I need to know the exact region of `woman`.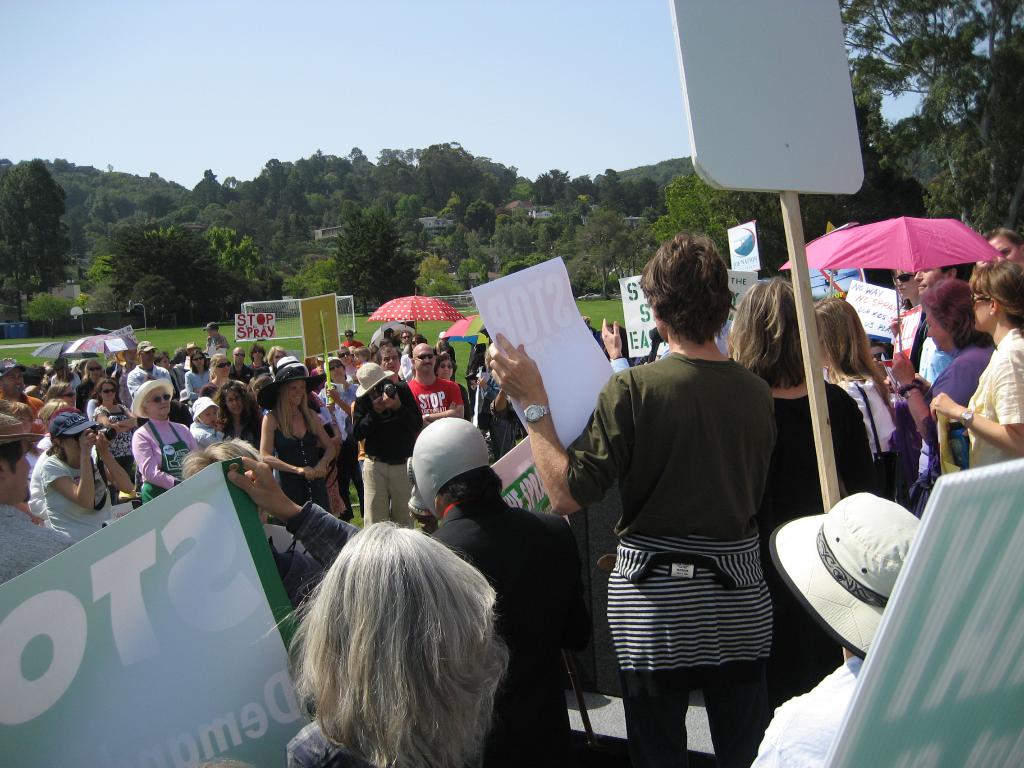
Region: detection(434, 356, 475, 424).
